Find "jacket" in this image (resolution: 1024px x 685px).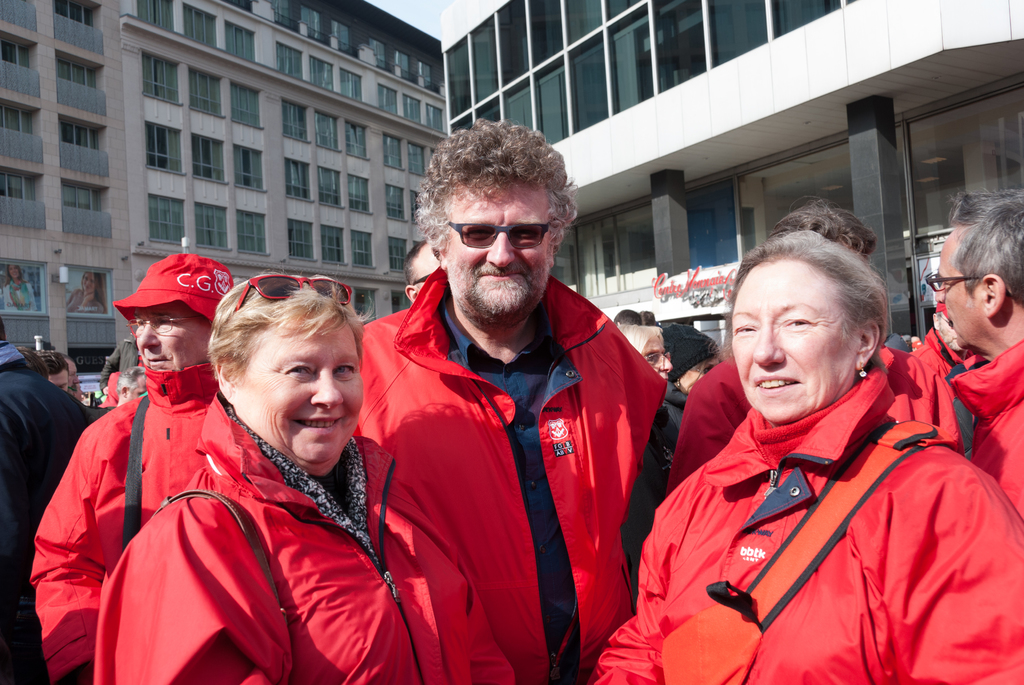
detection(30, 359, 216, 684).
